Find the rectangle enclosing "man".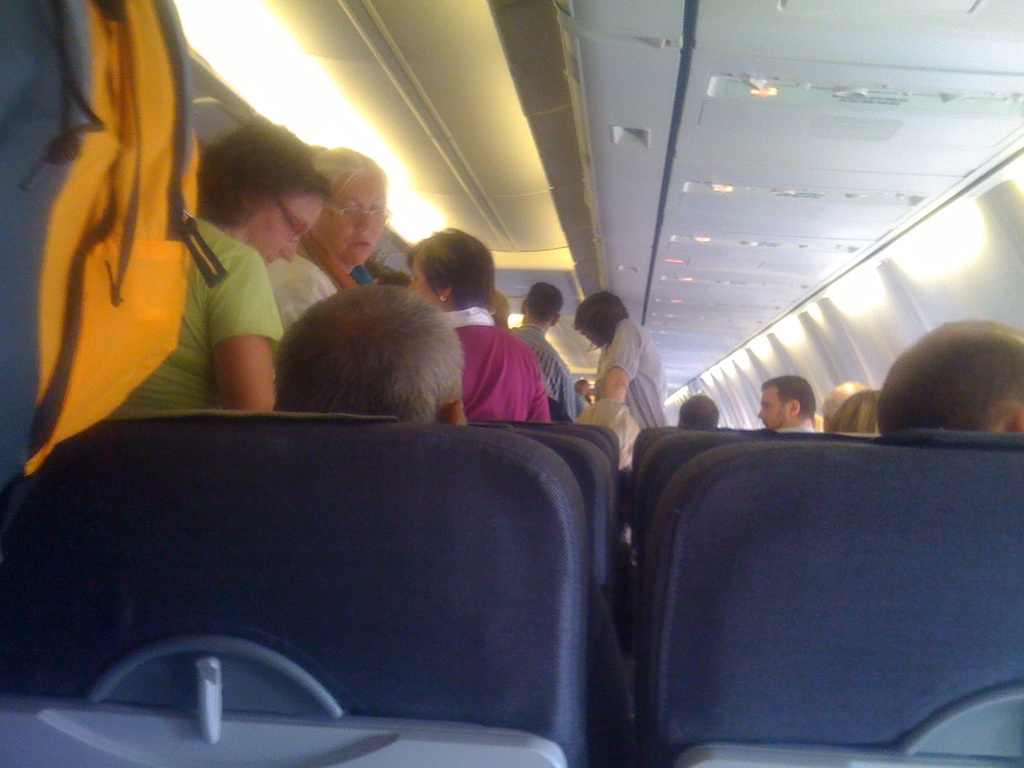
<bbox>875, 317, 1023, 431</bbox>.
